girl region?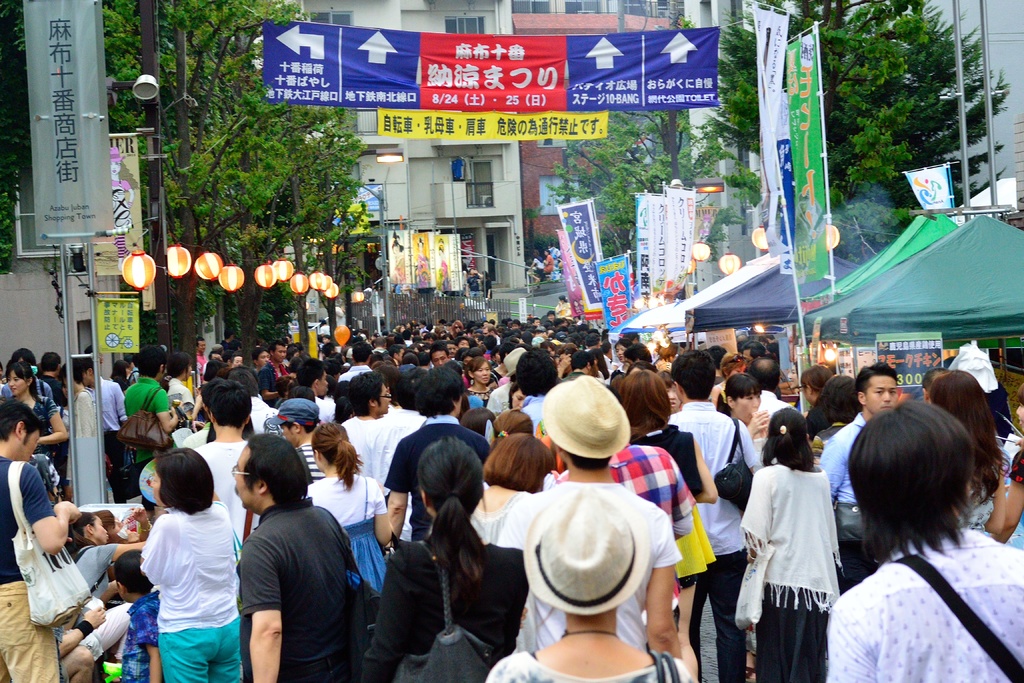
[138, 443, 246, 682]
